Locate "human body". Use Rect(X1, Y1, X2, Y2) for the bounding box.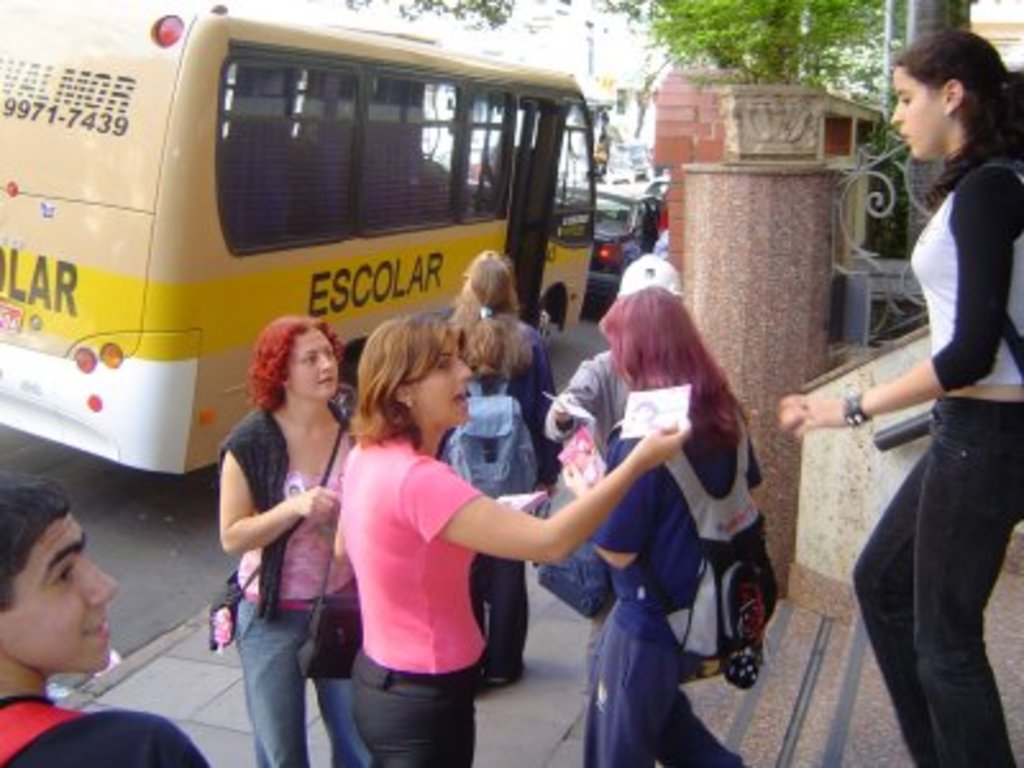
Rect(540, 271, 745, 689).
